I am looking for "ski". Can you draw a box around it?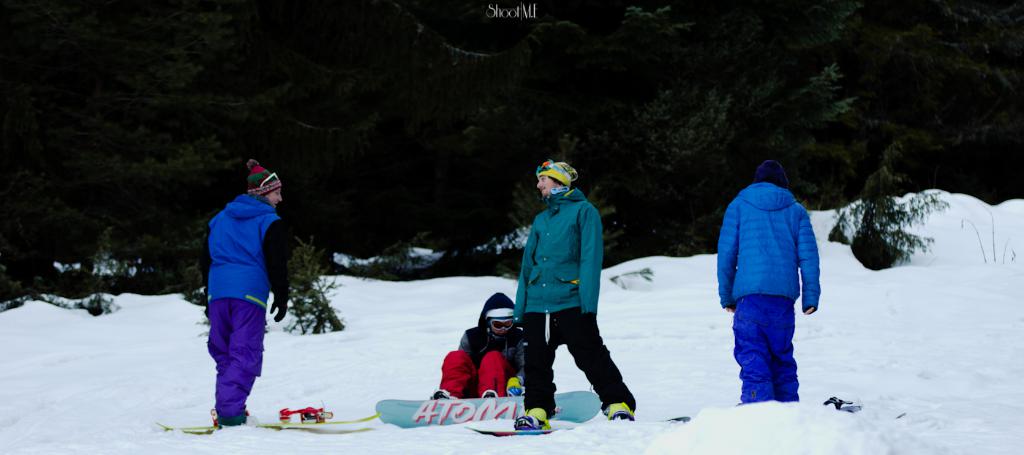
Sure, the bounding box is [x1=459, y1=415, x2=689, y2=438].
